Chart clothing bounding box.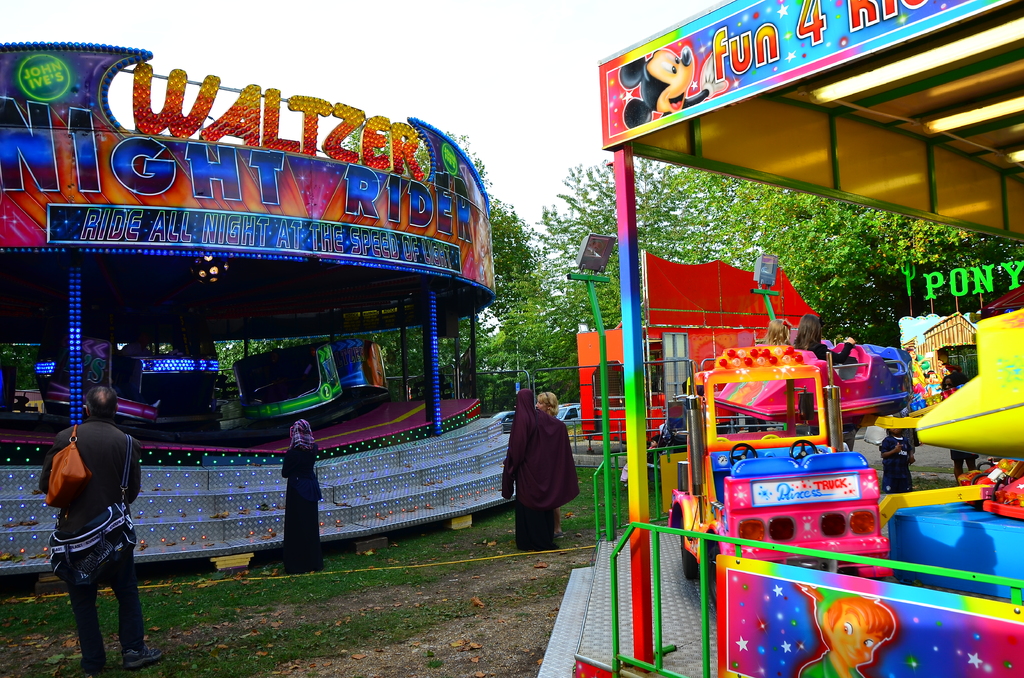
Charted: pyautogui.locateOnScreen(949, 447, 982, 464).
